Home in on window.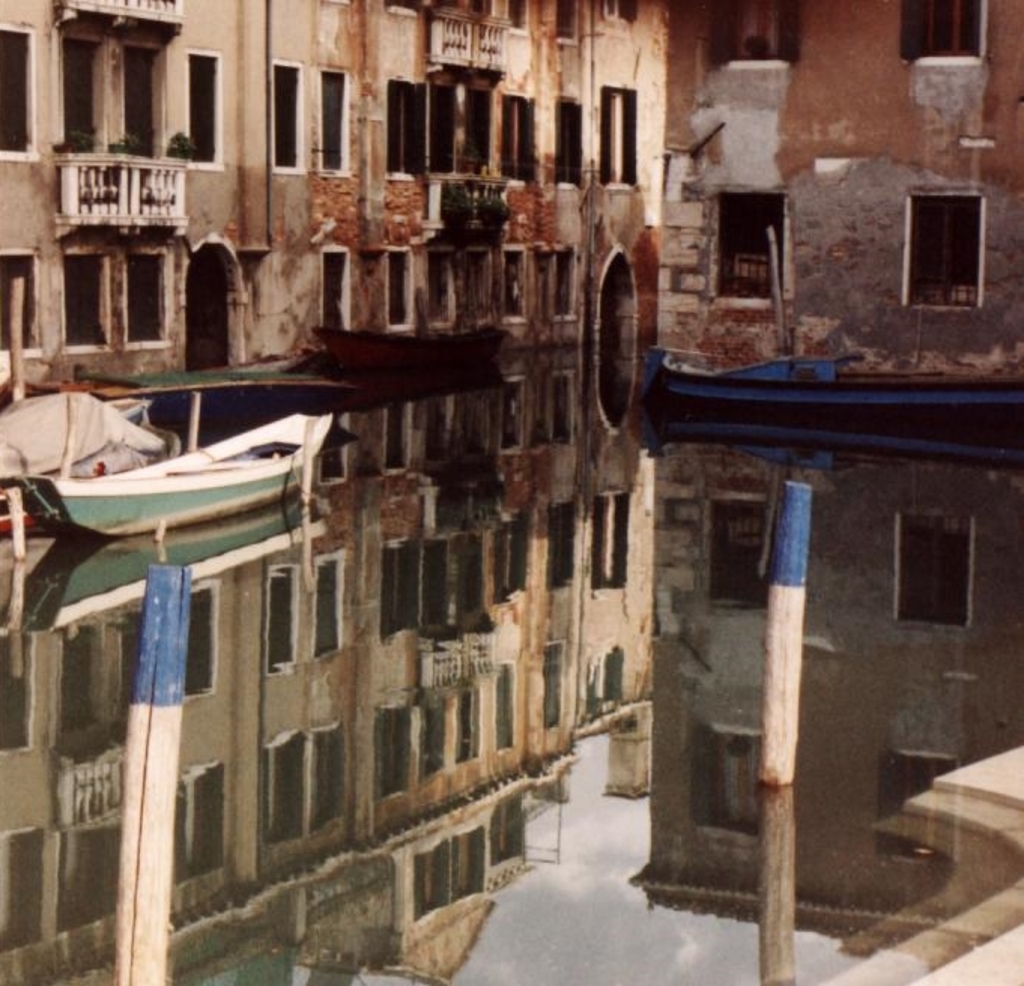
Homed in at (x1=186, y1=47, x2=223, y2=173).
